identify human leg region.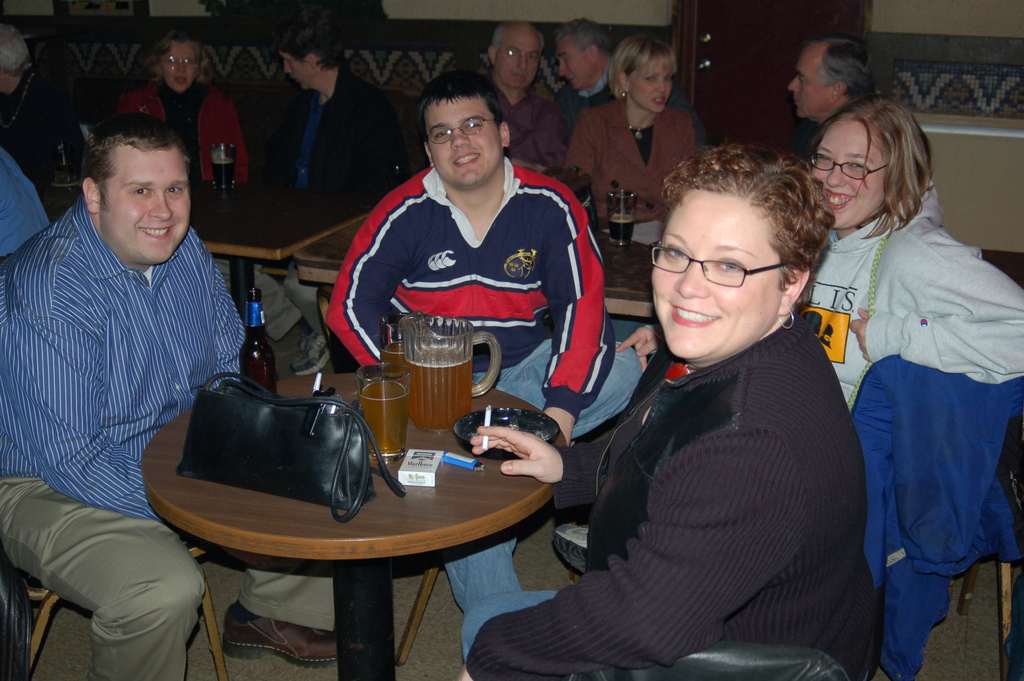
Region: 500 335 642 434.
